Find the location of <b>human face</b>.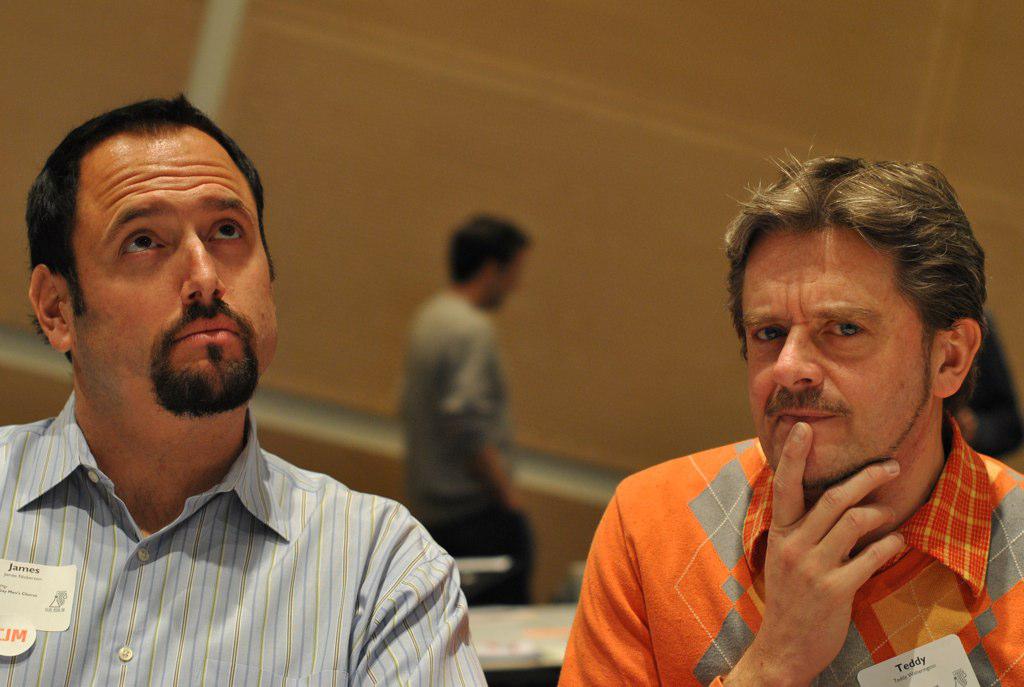
Location: (80, 133, 278, 417).
